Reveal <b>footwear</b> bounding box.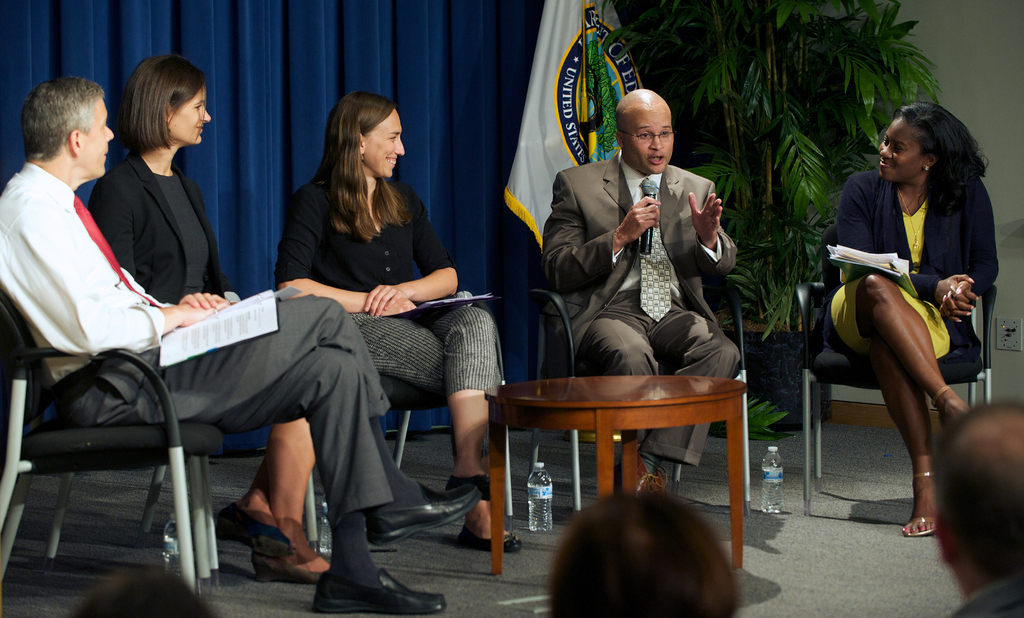
Revealed: left=368, top=481, right=481, bottom=545.
